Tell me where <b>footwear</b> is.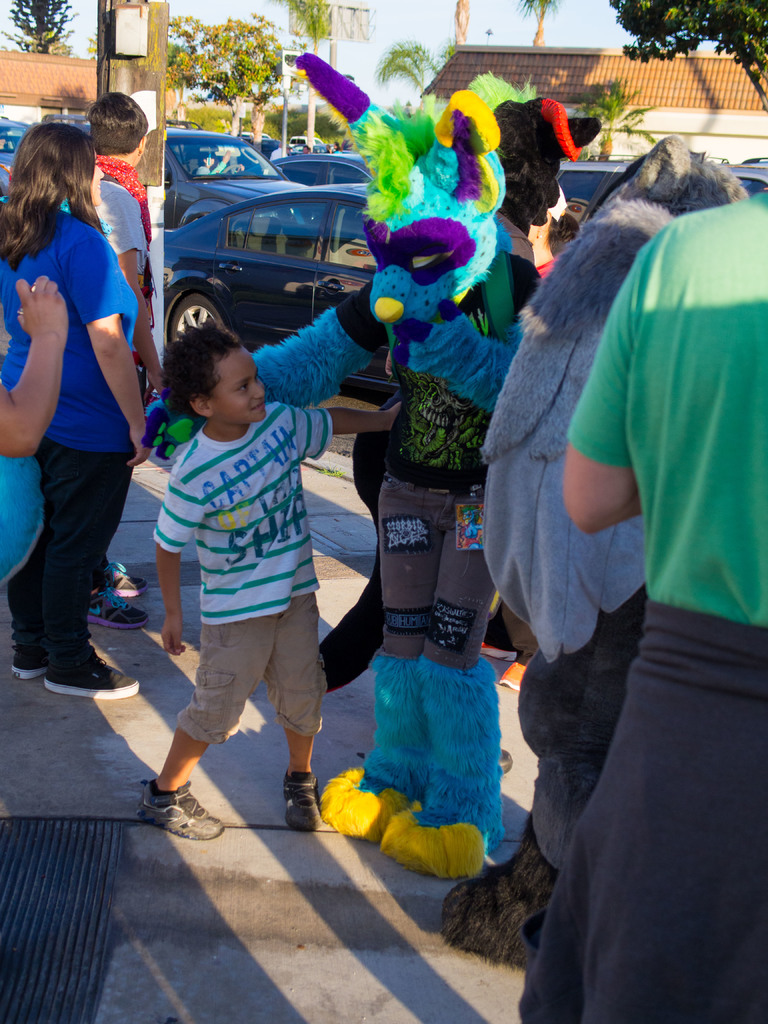
<b>footwear</b> is at <region>280, 767, 332, 830</region>.
